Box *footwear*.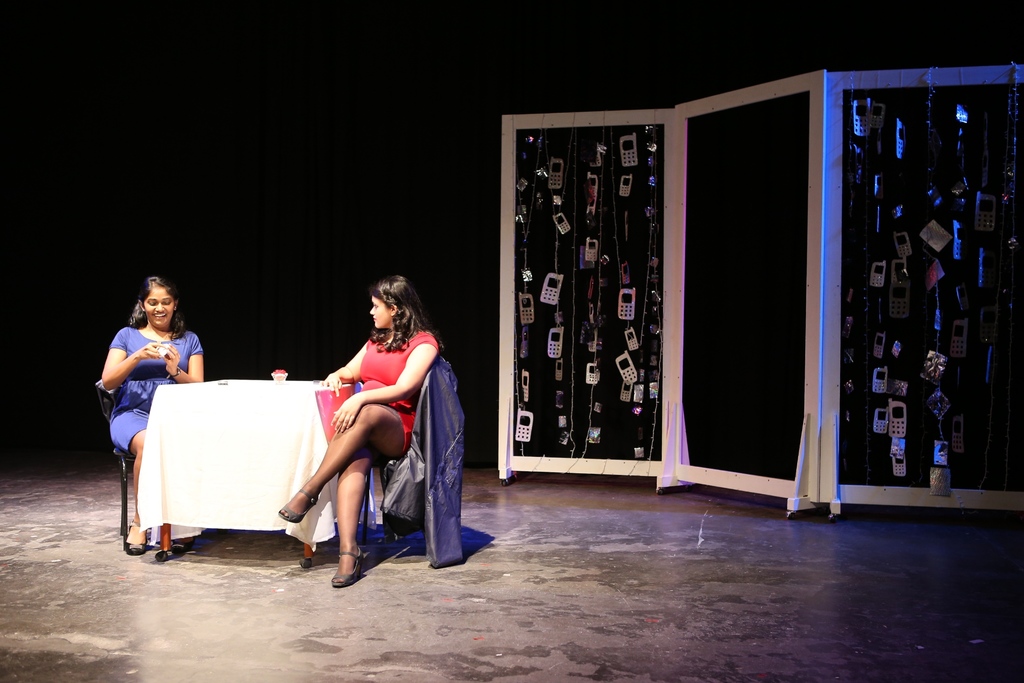
{"left": 330, "top": 542, "right": 364, "bottom": 589}.
